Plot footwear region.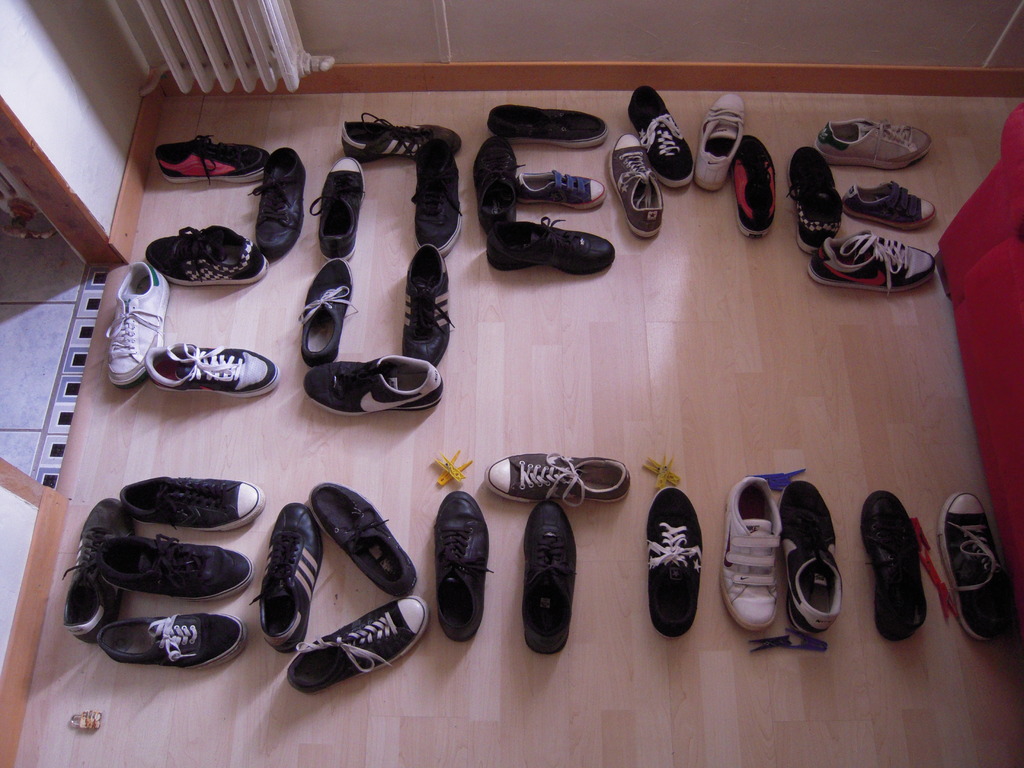
Plotted at select_region(435, 488, 493, 643).
